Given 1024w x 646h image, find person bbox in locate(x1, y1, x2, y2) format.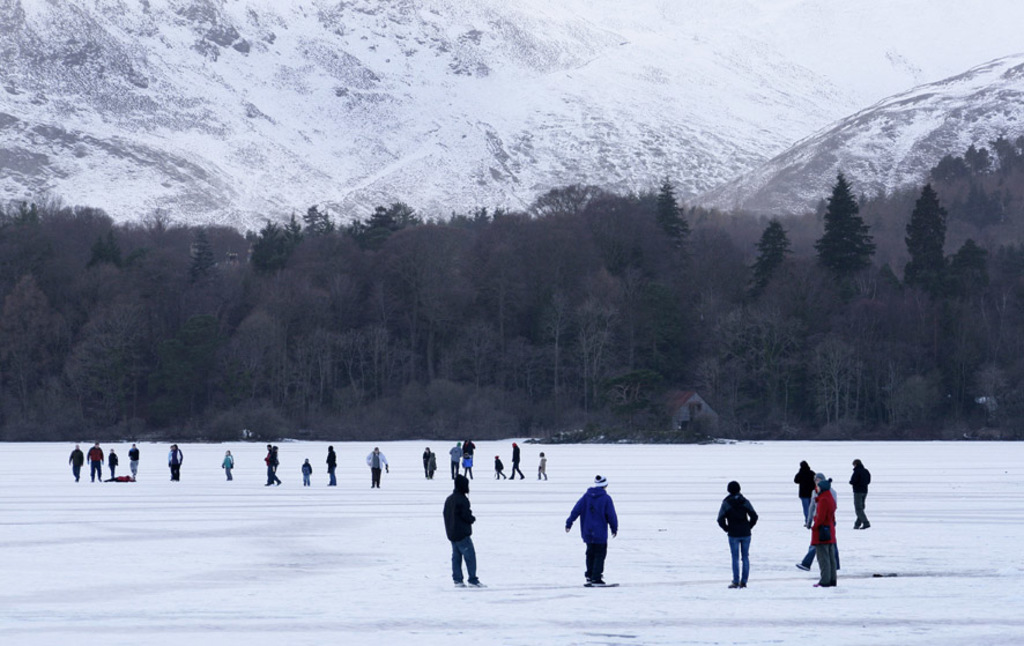
locate(66, 446, 82, 475).
